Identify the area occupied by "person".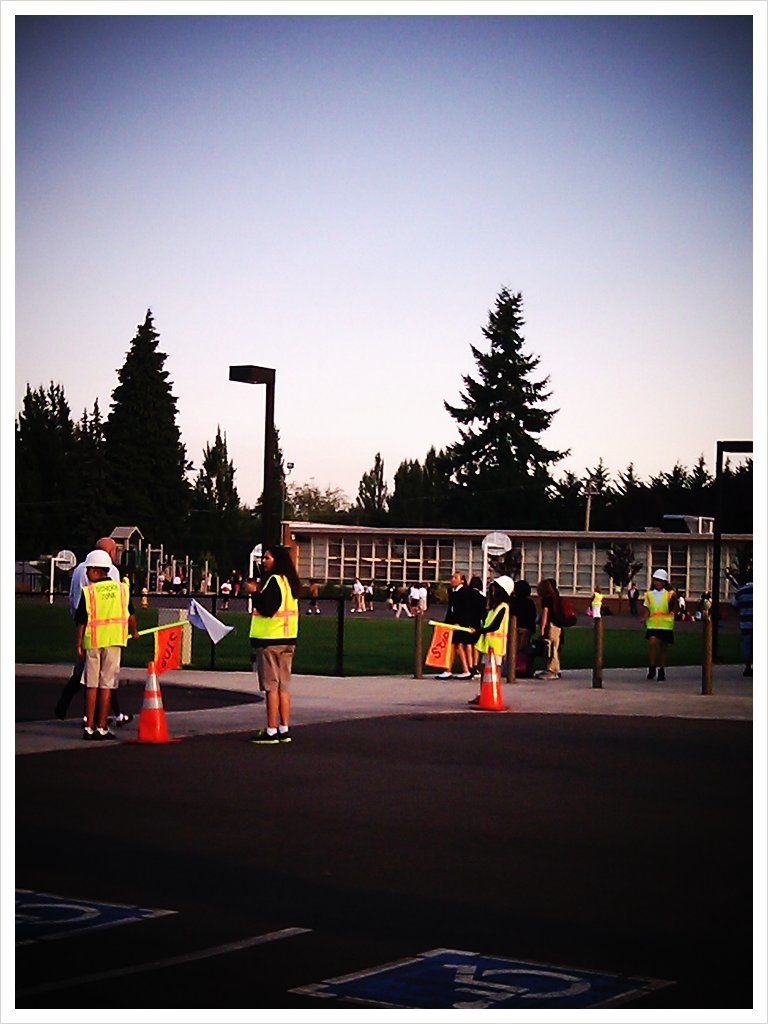
Area: {"left": 224, "top": 575, "right": 231, "bottom": 610}.
